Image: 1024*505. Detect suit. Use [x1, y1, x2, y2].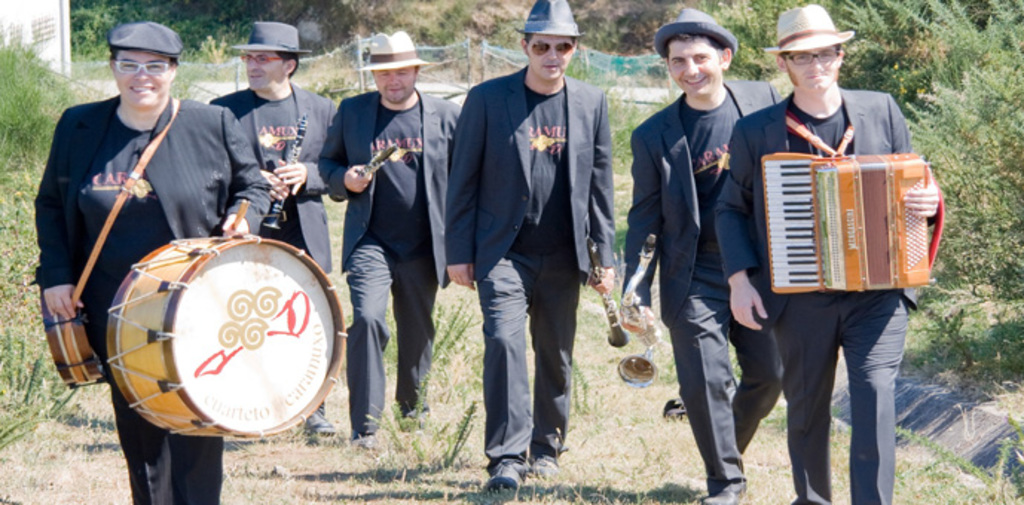
[30, 89, 272, 504].
